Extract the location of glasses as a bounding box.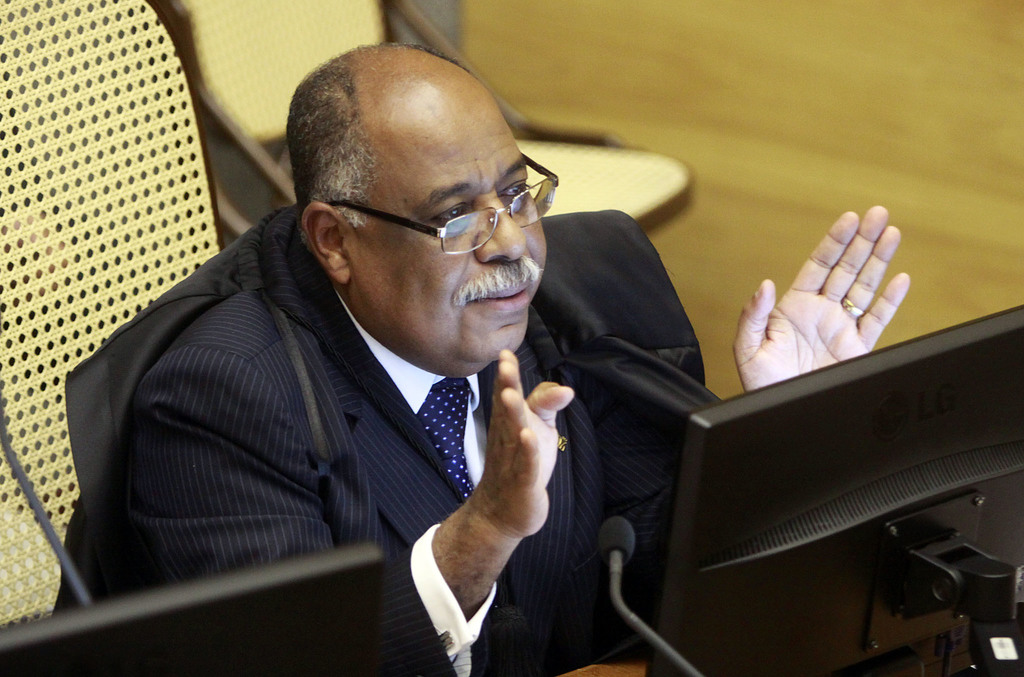
Rect(325, 147, 560, 254).
